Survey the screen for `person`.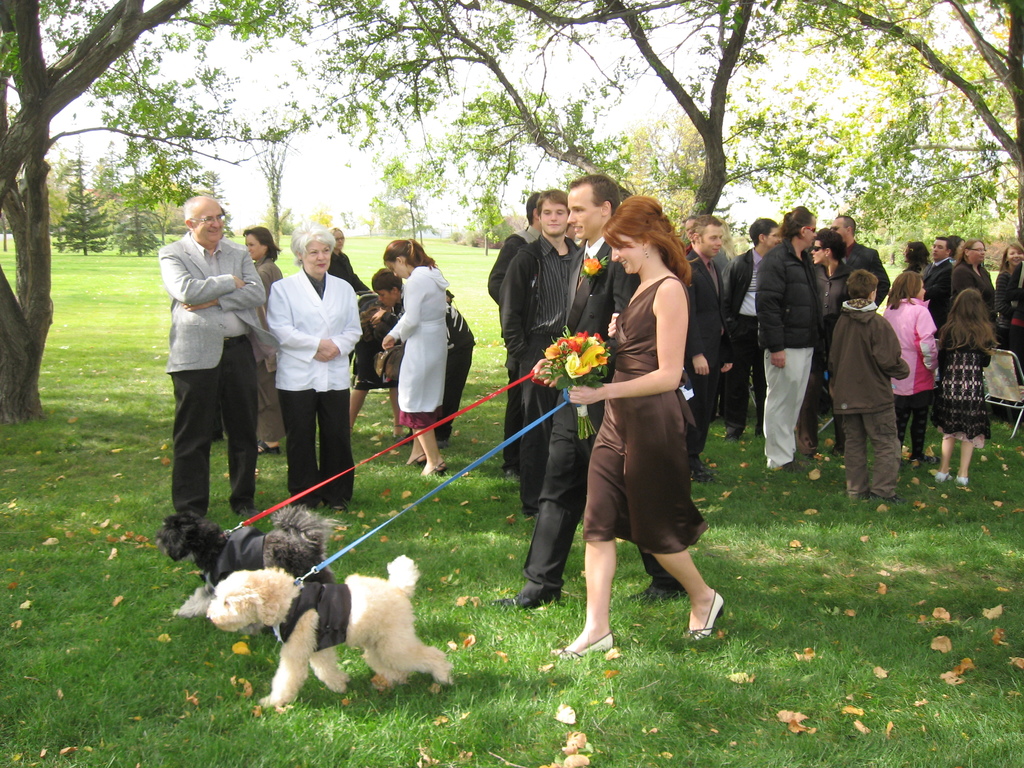
Survey found: 147/189/258/561.
